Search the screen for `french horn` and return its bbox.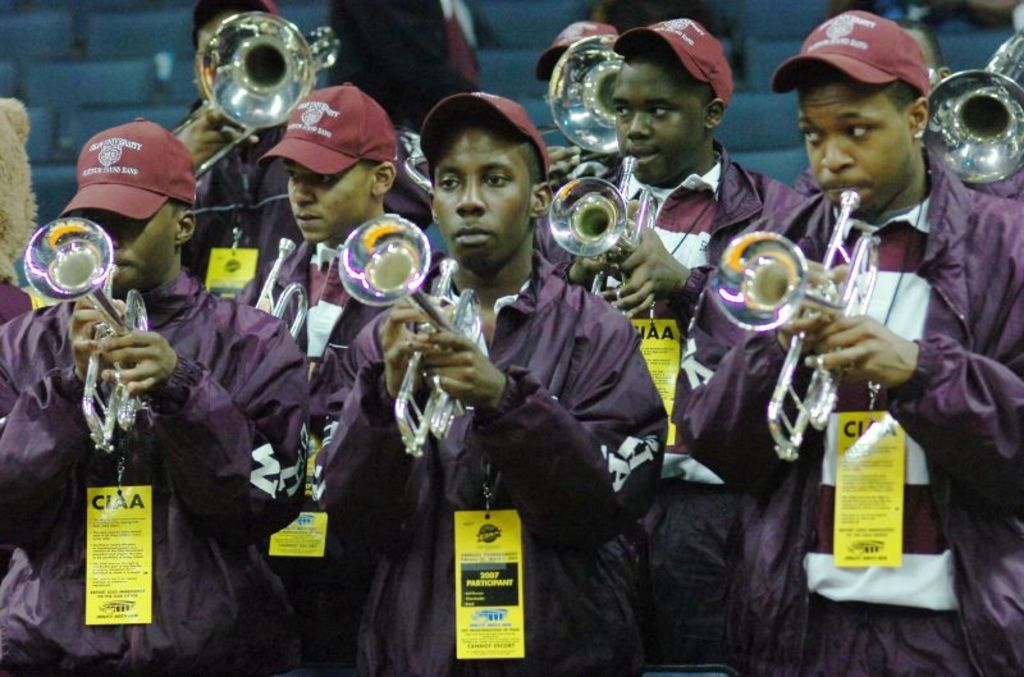
Found: crop(248, 229, 310, 342).
